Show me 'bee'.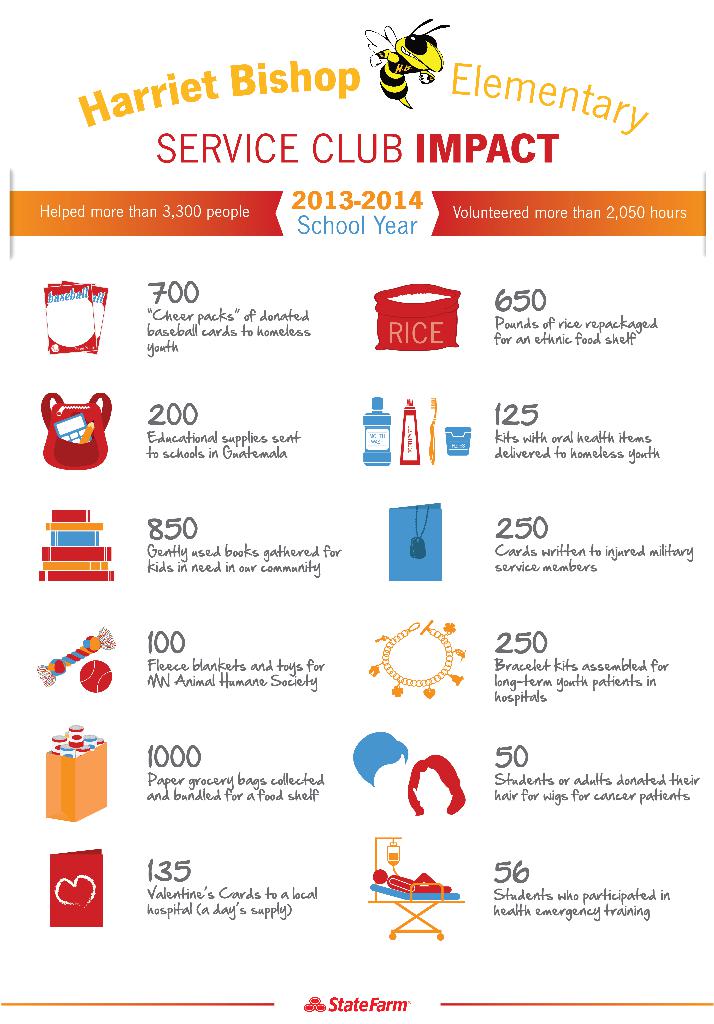
'bee' is here: {"left": 359, "top": 10, "right": 446, "bottom": 102}.
